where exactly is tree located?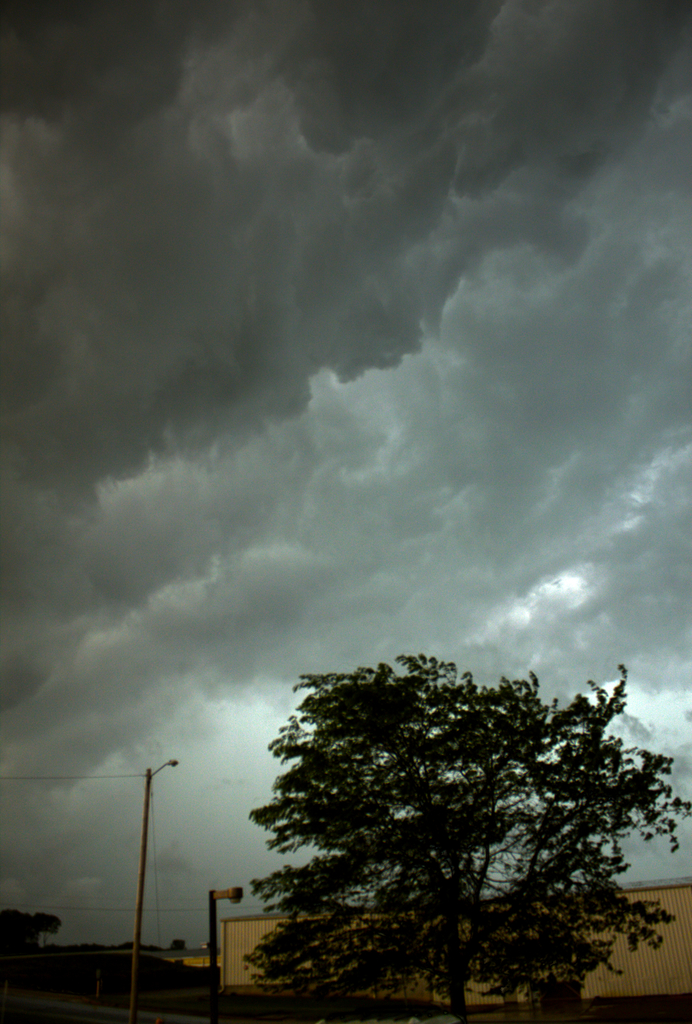
Its bounding box is (left=247, top=643, right=651, bottom=1018).
